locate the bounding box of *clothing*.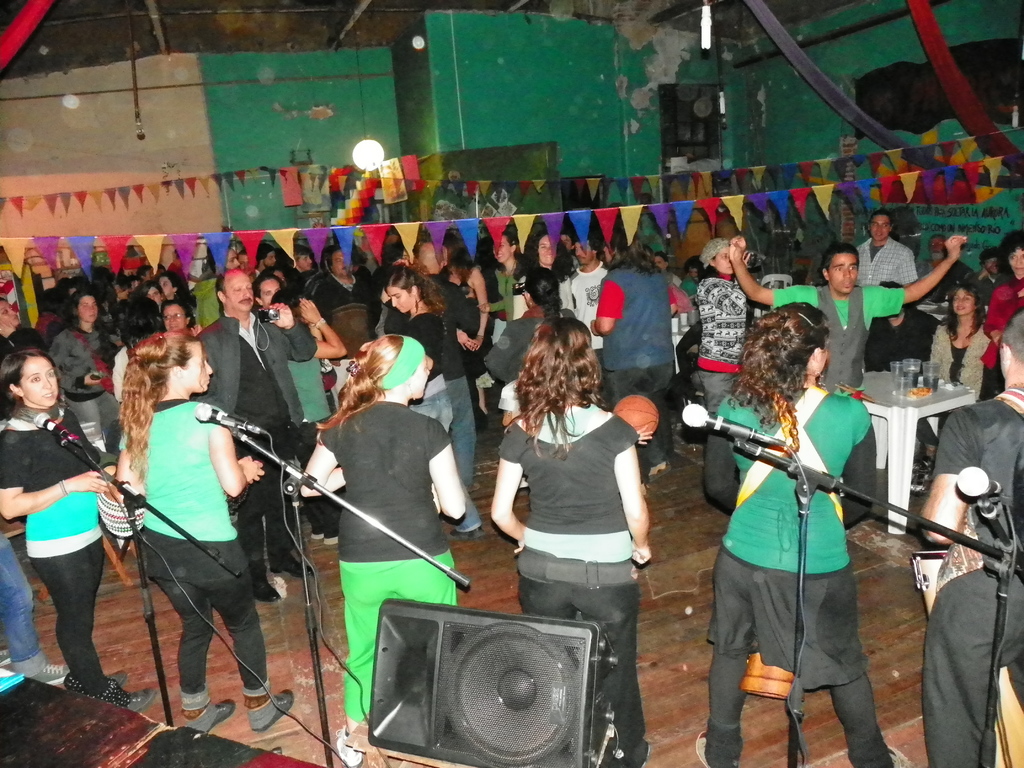
Bounding box: <box>426,259,490,358</box>.
